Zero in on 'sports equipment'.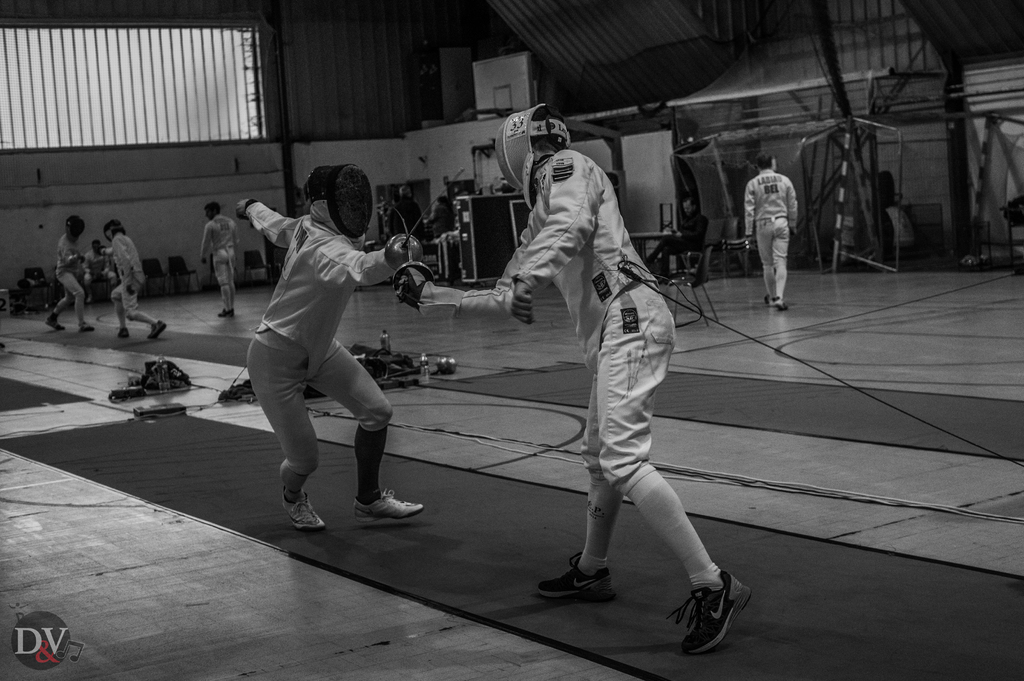
Zeroed in: {"x1": 391, "y1": 206, "x2": 433, "y2": 302}.
